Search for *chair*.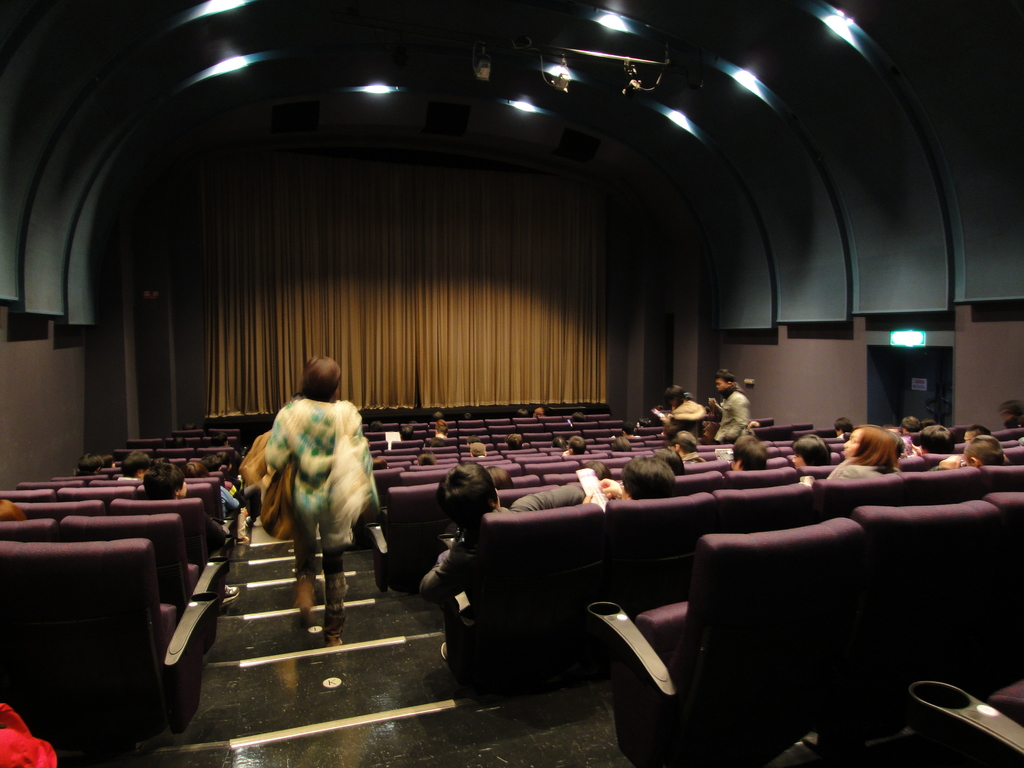
Found at bbox(0, 538, 216, 767).
